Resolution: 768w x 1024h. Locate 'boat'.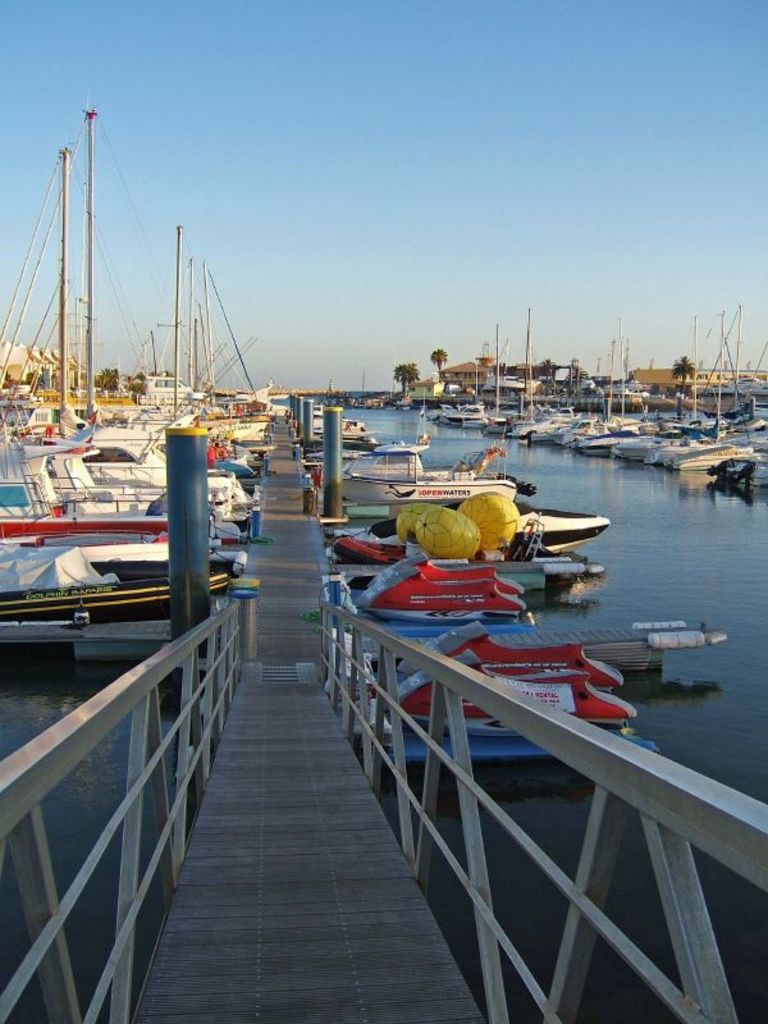
472/326/508/439.
